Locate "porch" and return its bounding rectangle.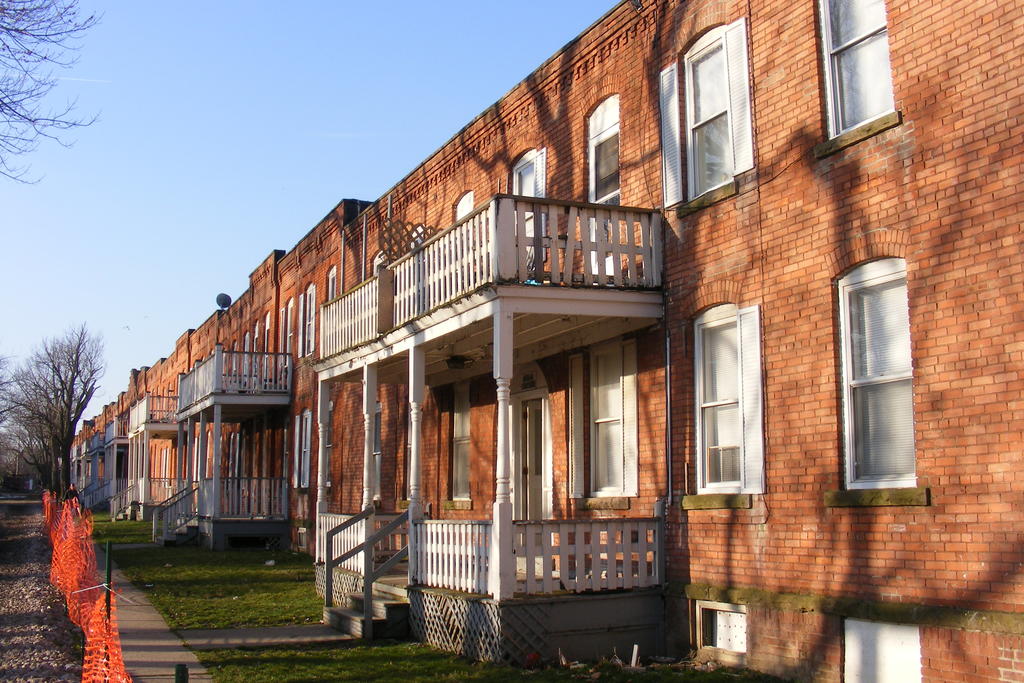
{"left": 145, "top": 477, "right": 288, "bottom": 554}.
